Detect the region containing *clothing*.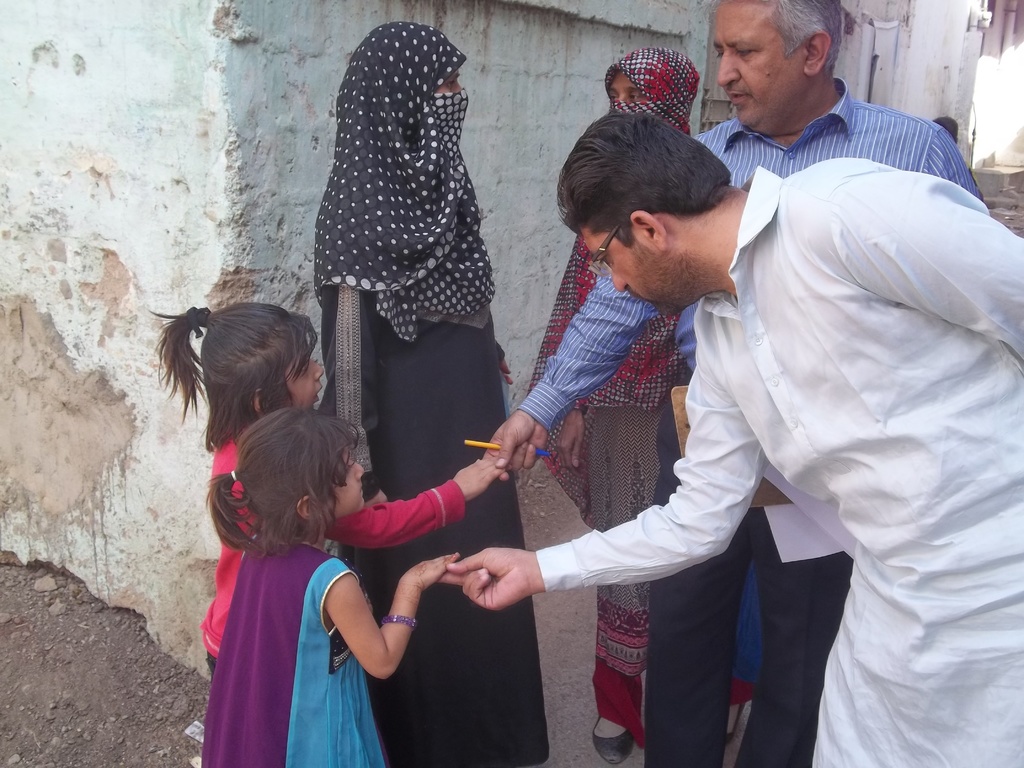
(200, 531, 382, 767).
